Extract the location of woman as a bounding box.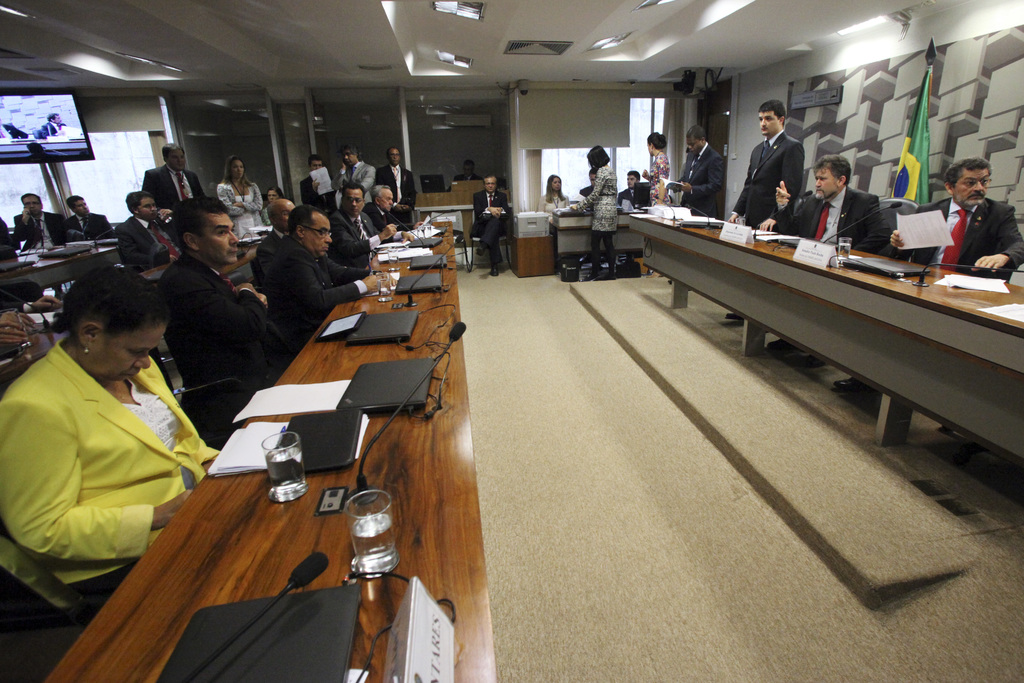
(3, 255, 225, 611).
